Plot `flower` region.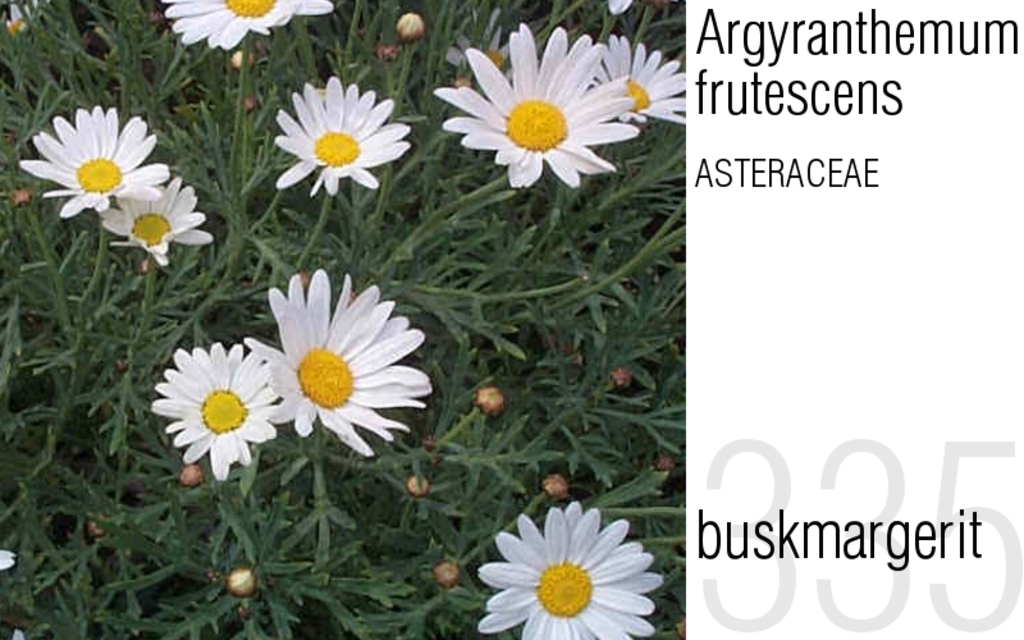
Plotted at box(540, 470, 572, 504).
